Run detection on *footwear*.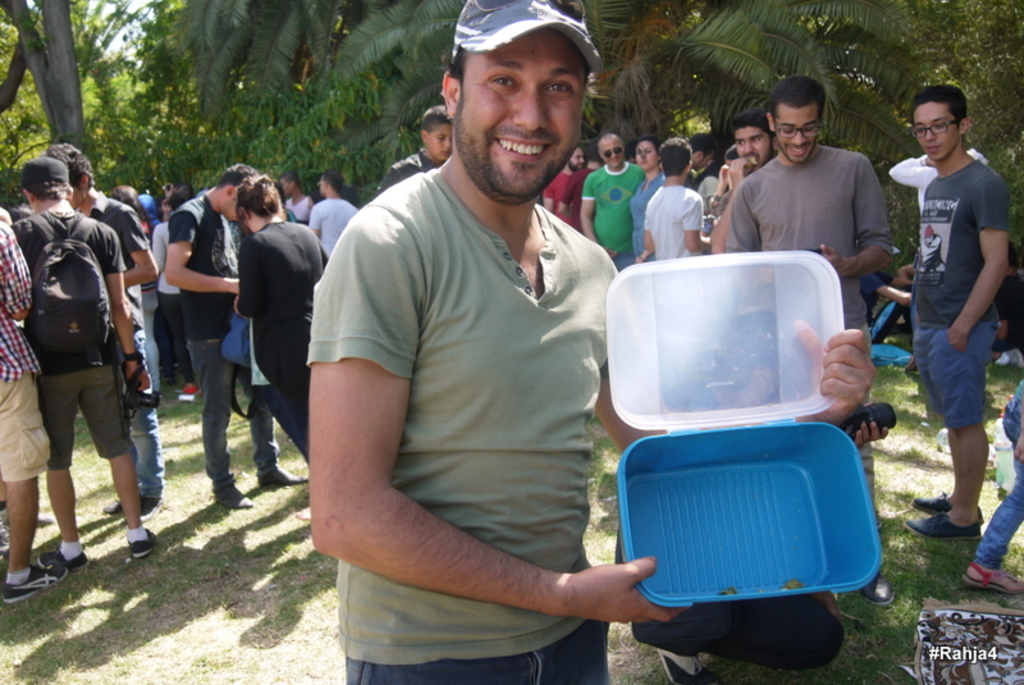
Result: box=[131, 528, 156, 553].
